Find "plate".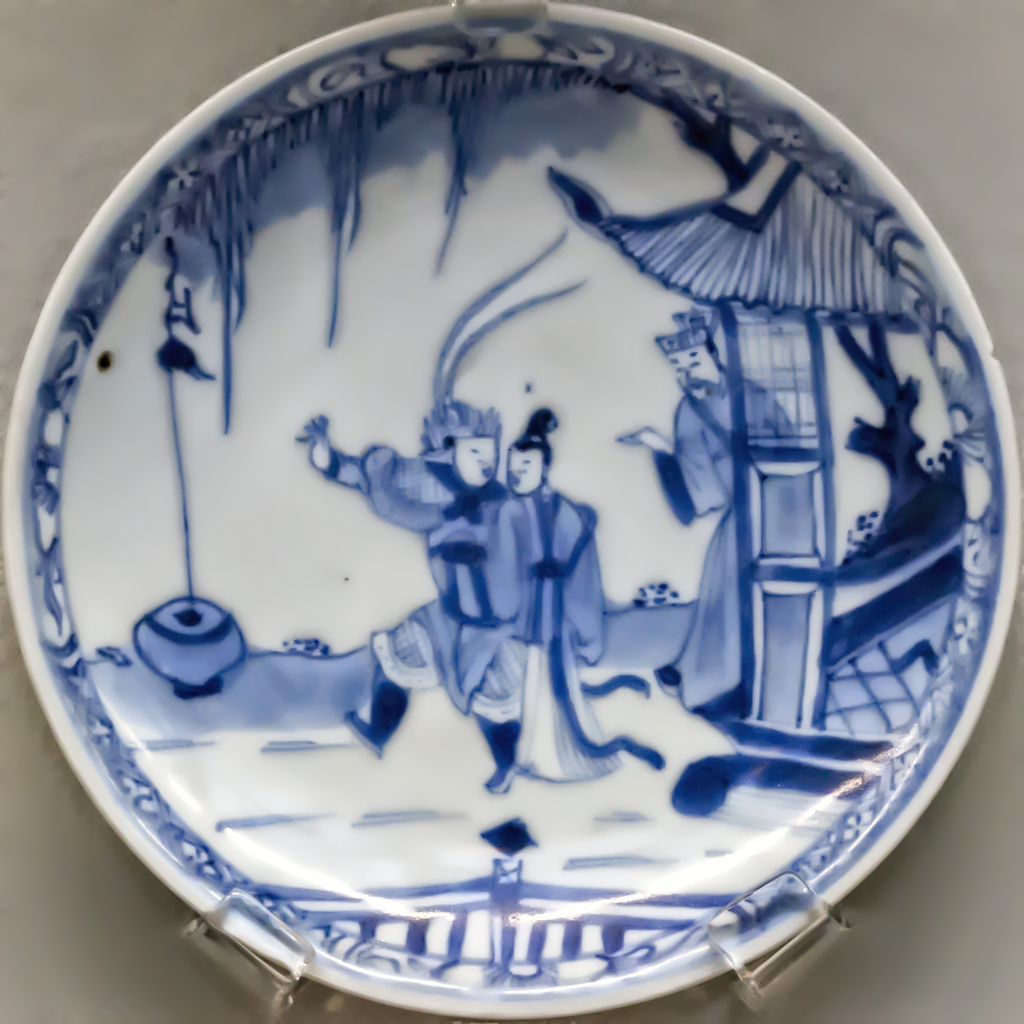
(0, 26, 1023, 966).
